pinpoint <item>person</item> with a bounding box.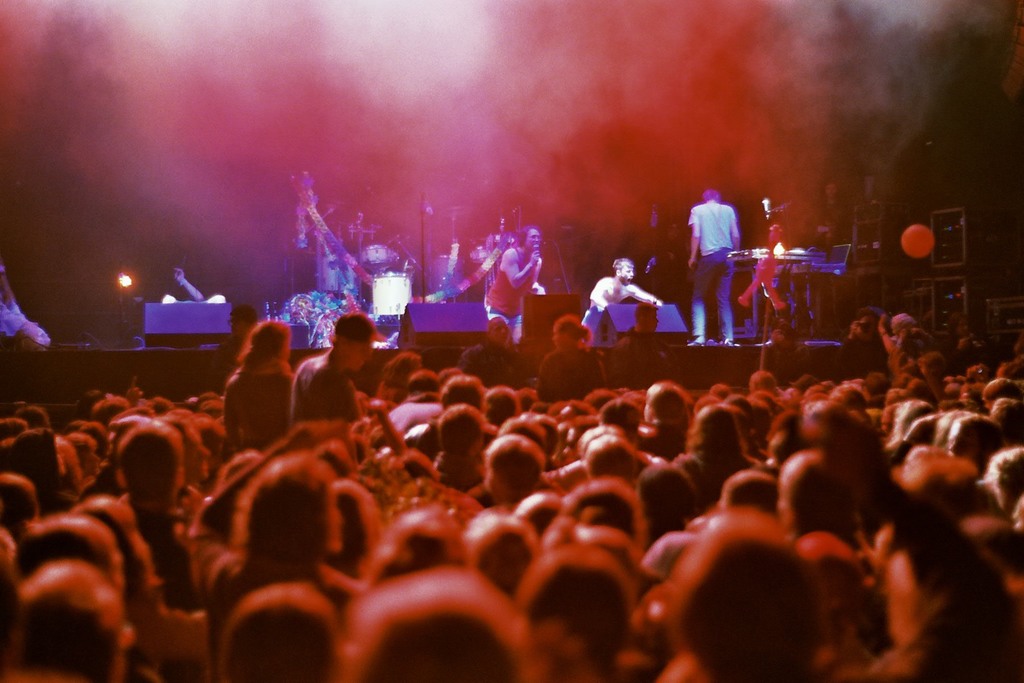
detection(486, 224, 543, 345).
